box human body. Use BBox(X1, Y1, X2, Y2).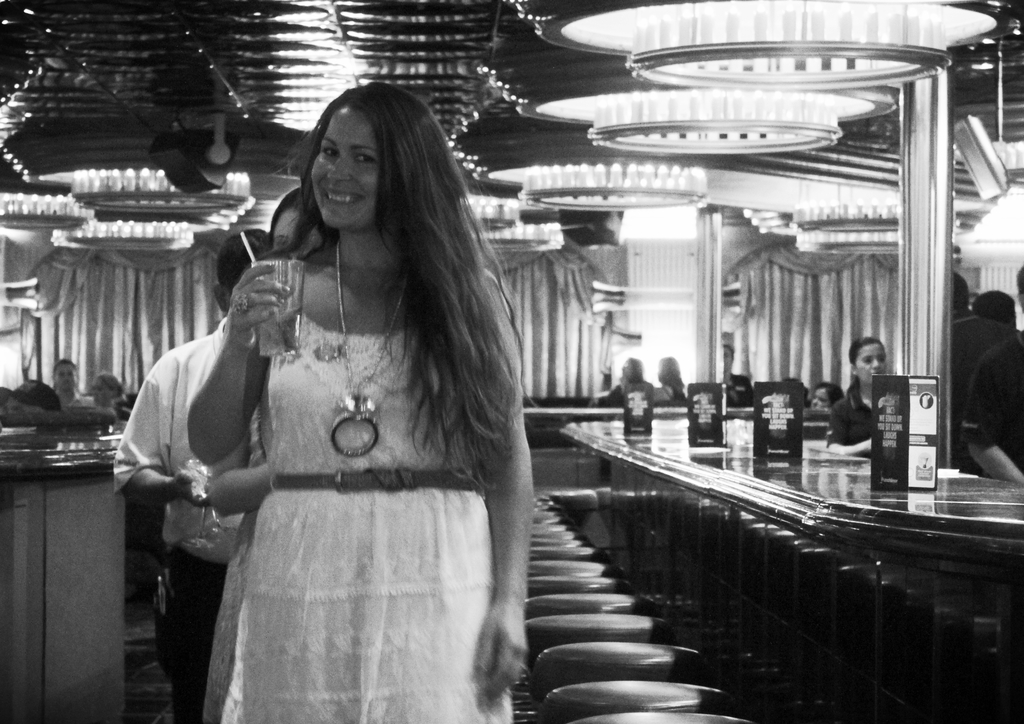
BBox(129, 120, 554, 705).
